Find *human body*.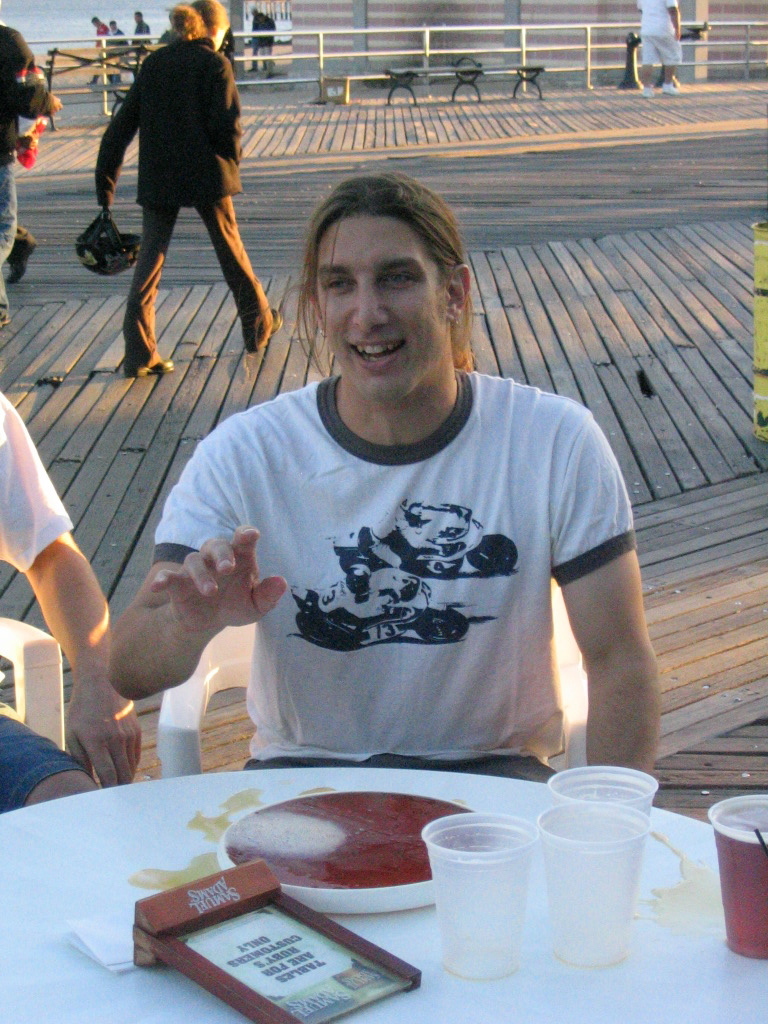
box=[0, 31, 71, 327].
